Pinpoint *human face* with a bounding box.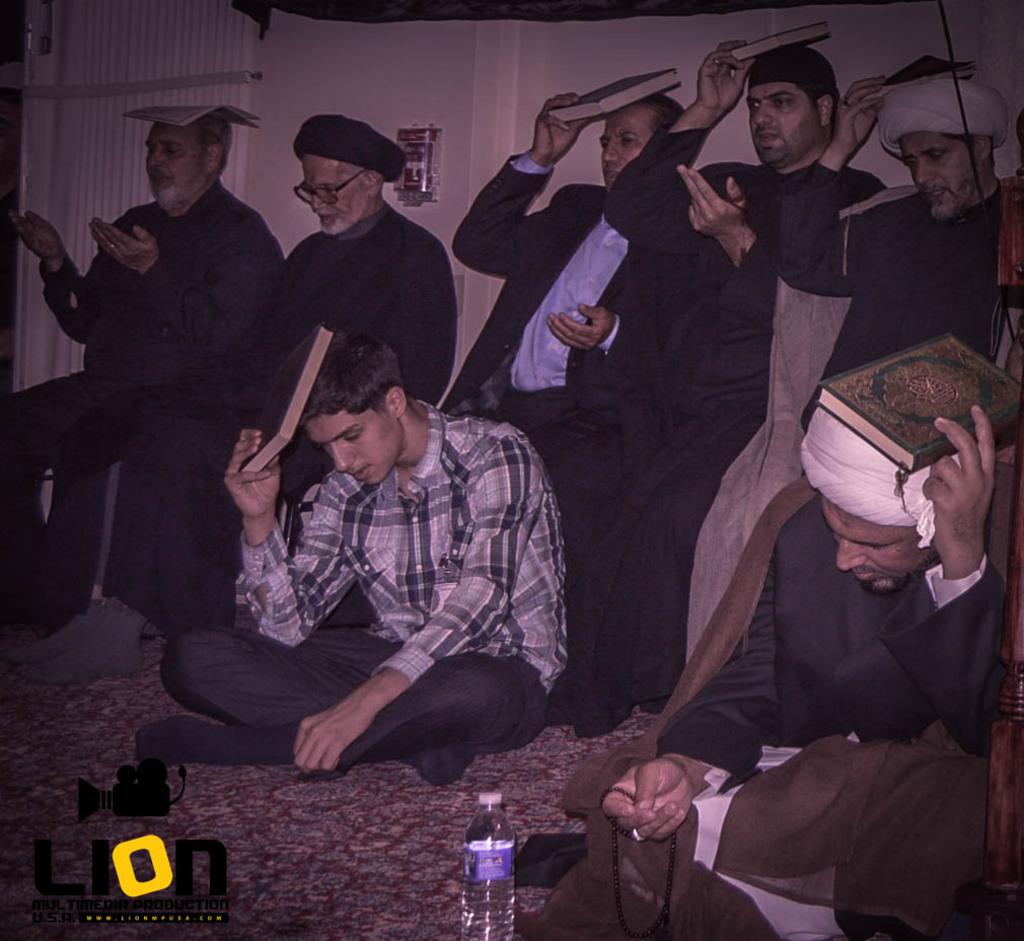
box(899, 131, 971, 223).
